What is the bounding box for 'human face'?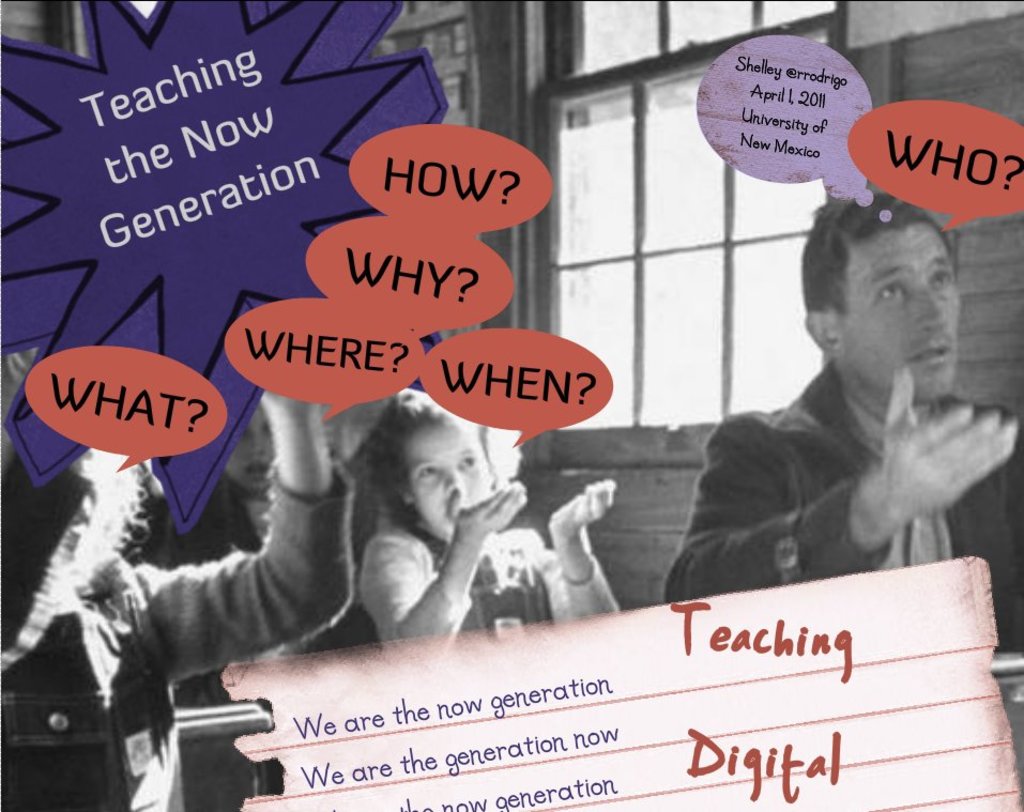
[left=409, top=420, right=499, bottom=537].
